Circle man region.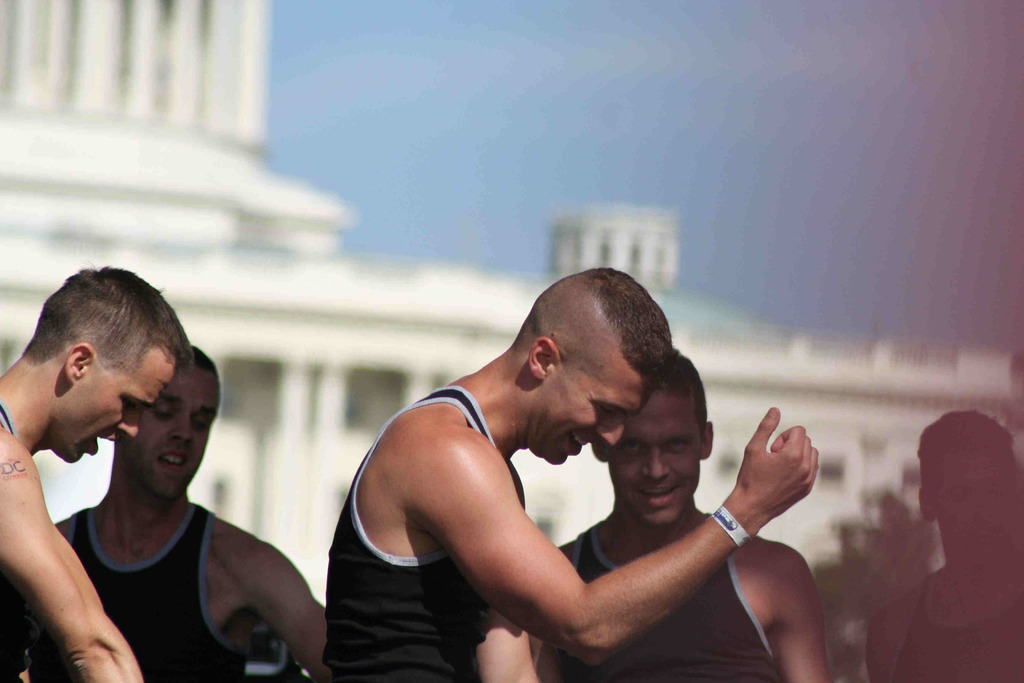
Region: [50,345,330,682].
